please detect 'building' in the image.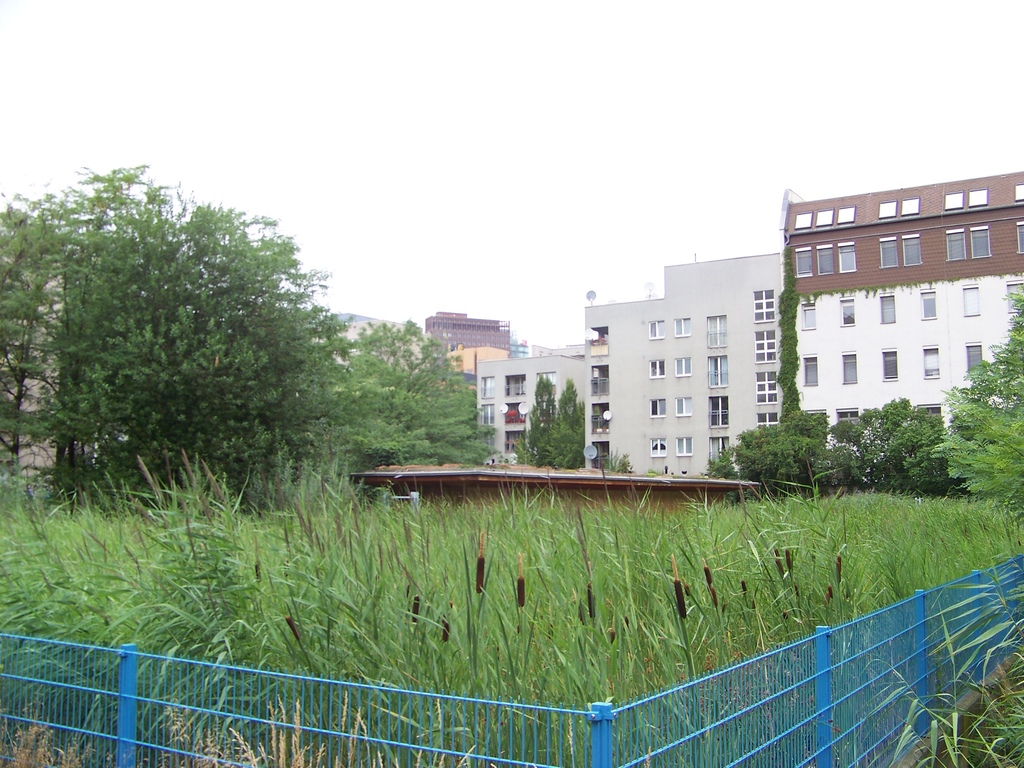
[left=794, top=166, right=1023, bottom=444].
